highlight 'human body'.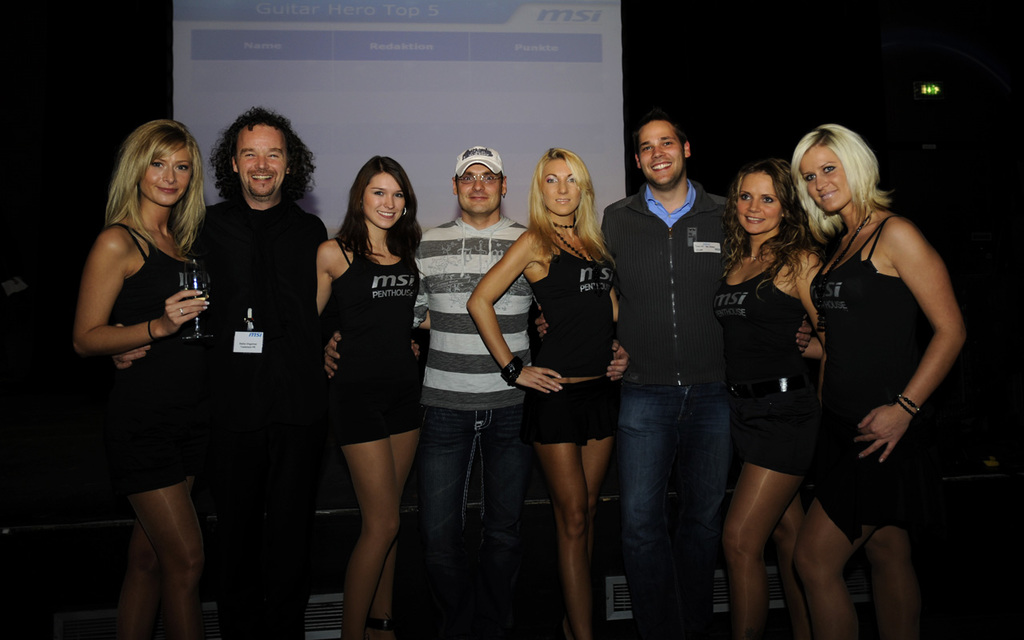
Highlighted region: 465/213/627/639.
